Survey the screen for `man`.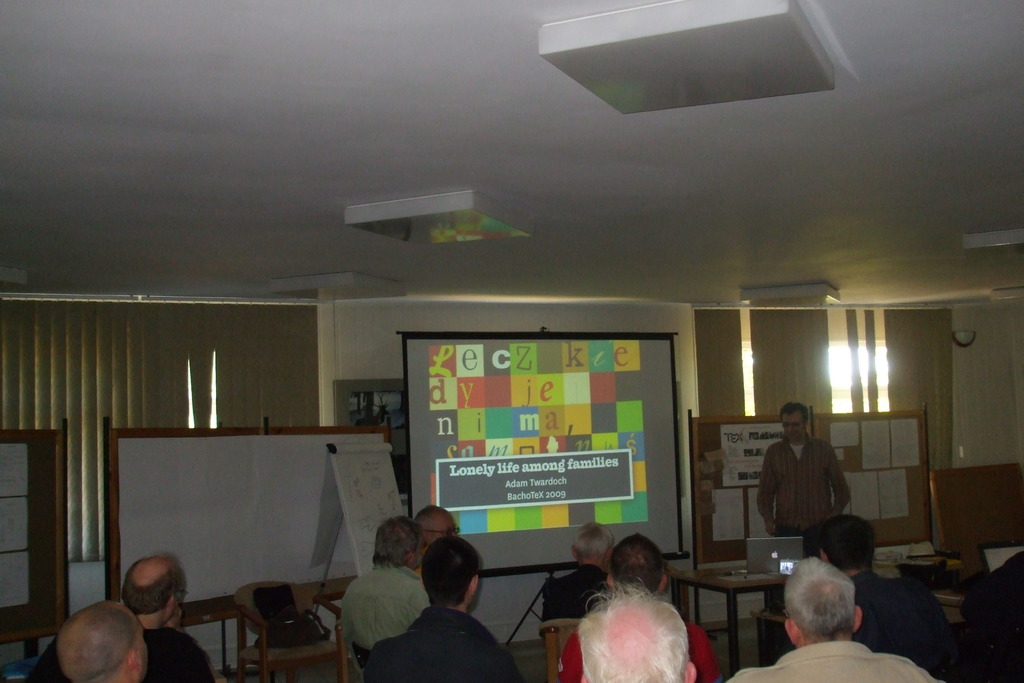
Survey found: <box>729,559,947,682</box>.
